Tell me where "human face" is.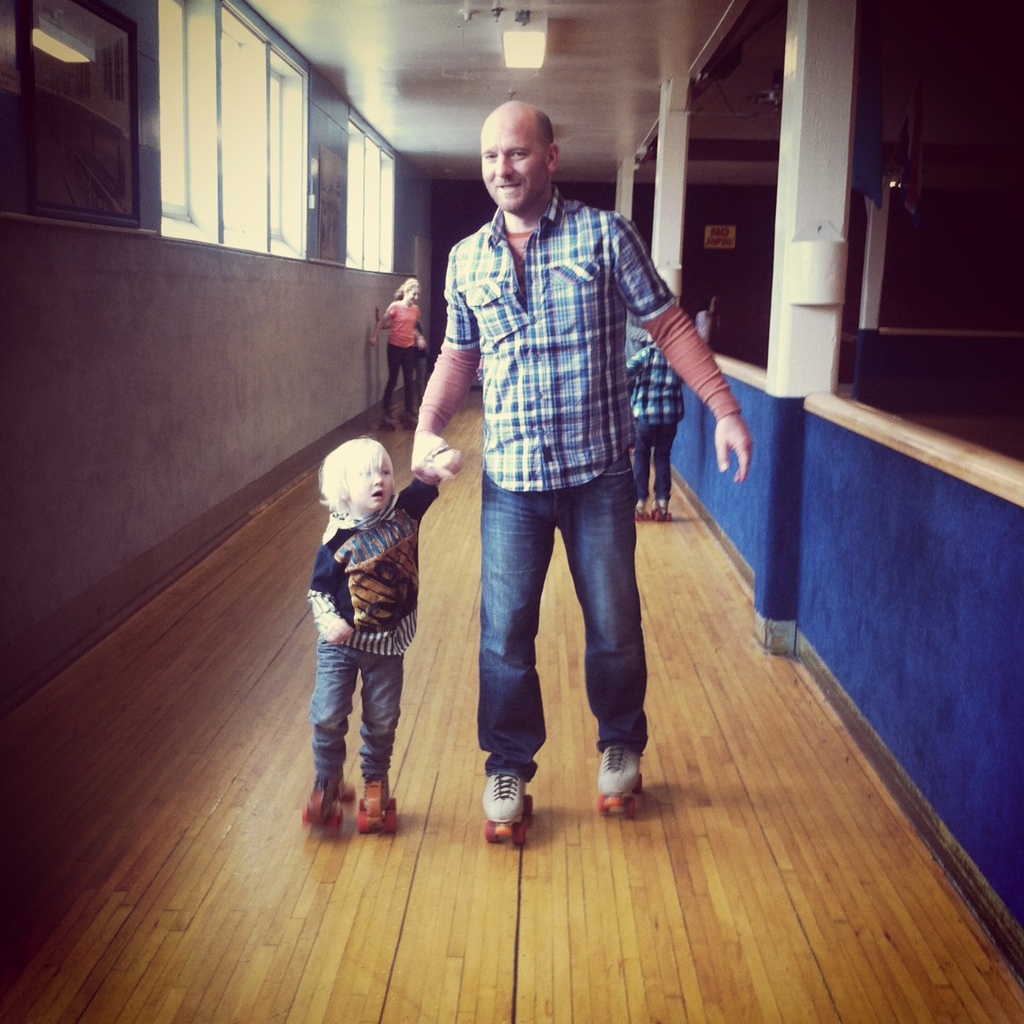
"human face" is at crop(480, 104, 551, 212).
